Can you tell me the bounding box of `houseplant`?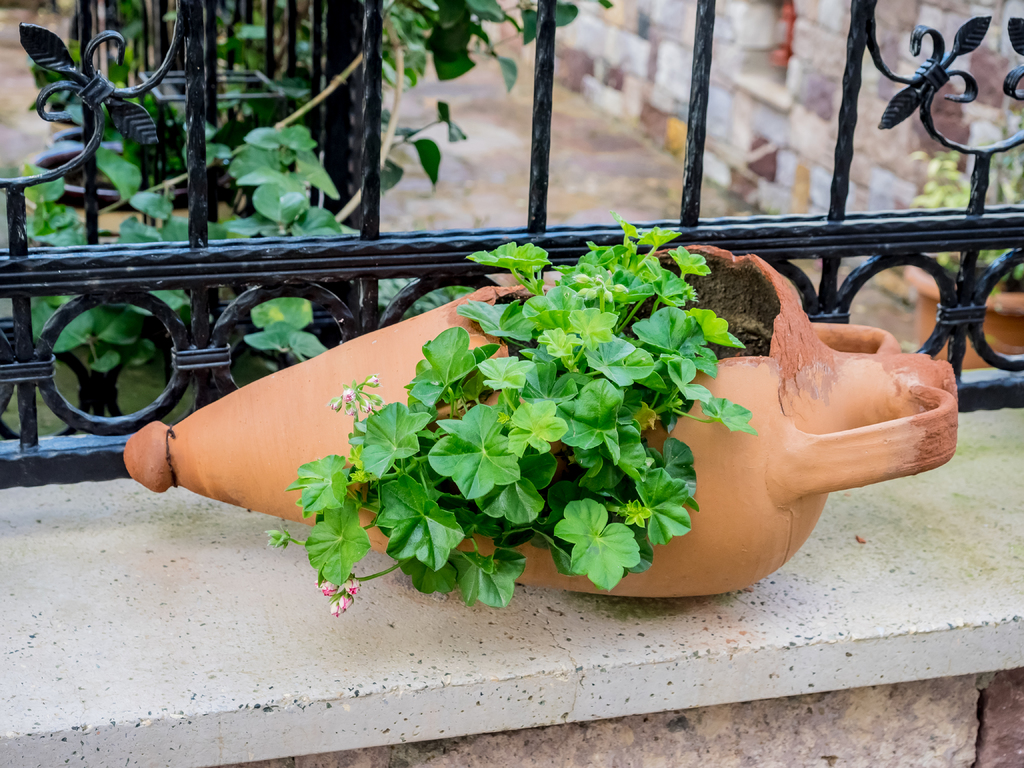
detection(122, 204, 963, 609).
